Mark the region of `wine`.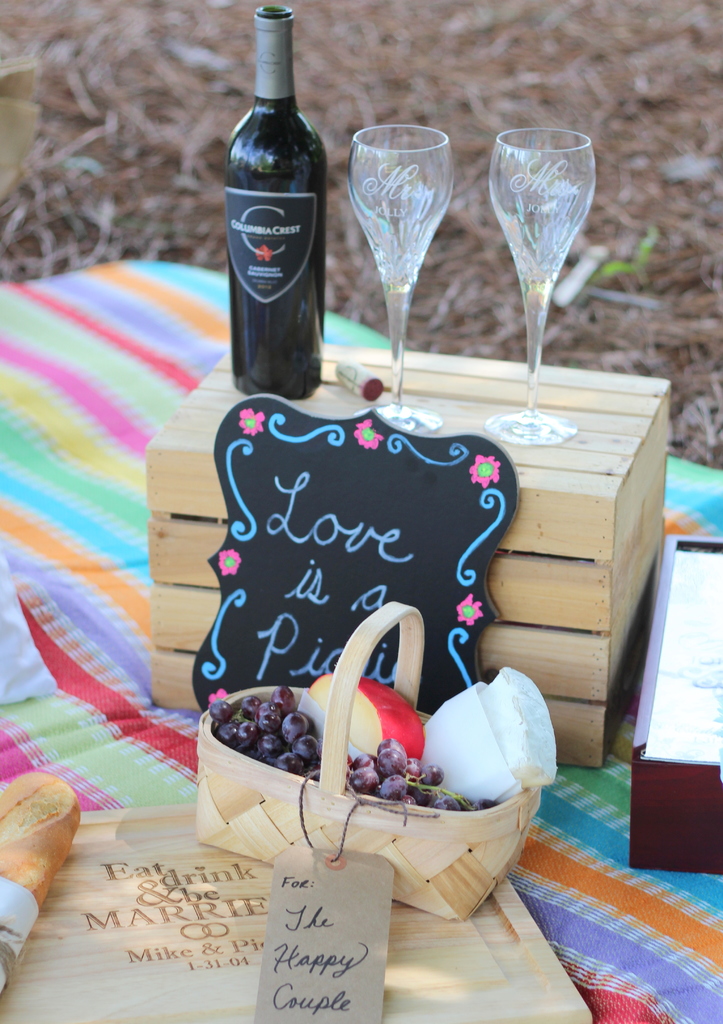
Region: locate(220, 10, 336, 401).
